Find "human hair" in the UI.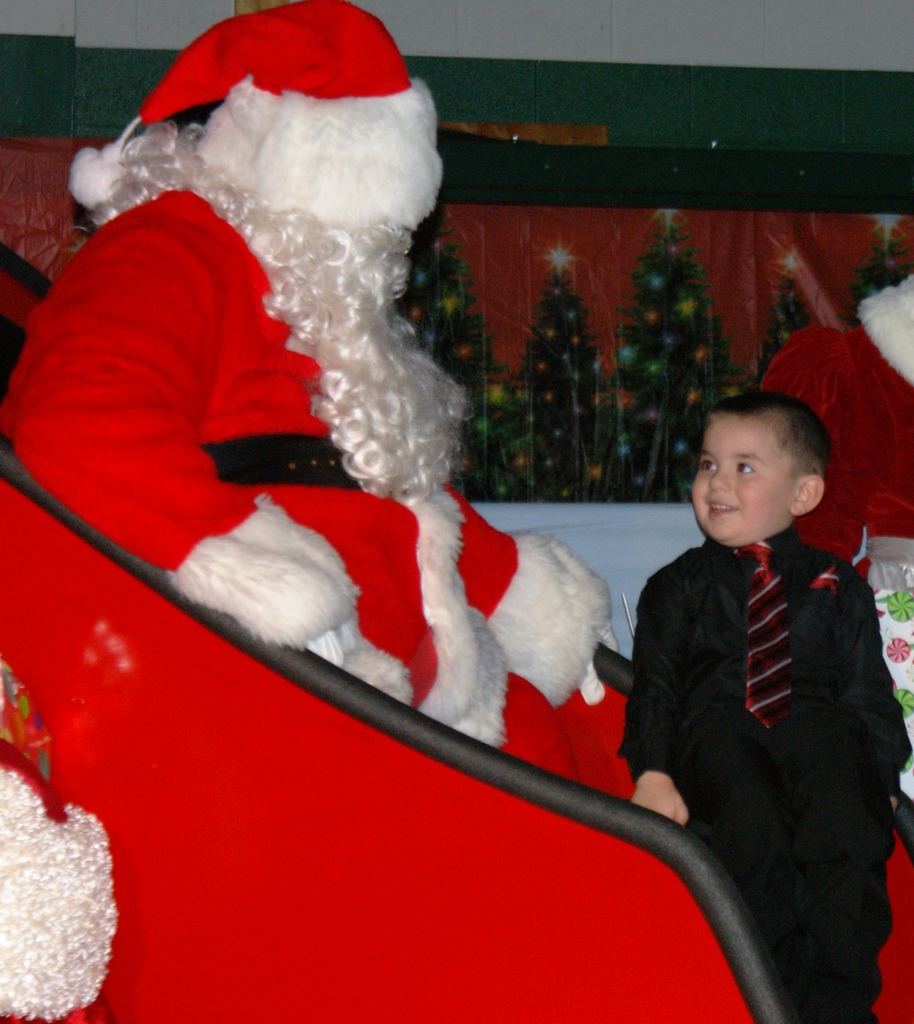
UI element at select_region(709, 382, 842, 478).
